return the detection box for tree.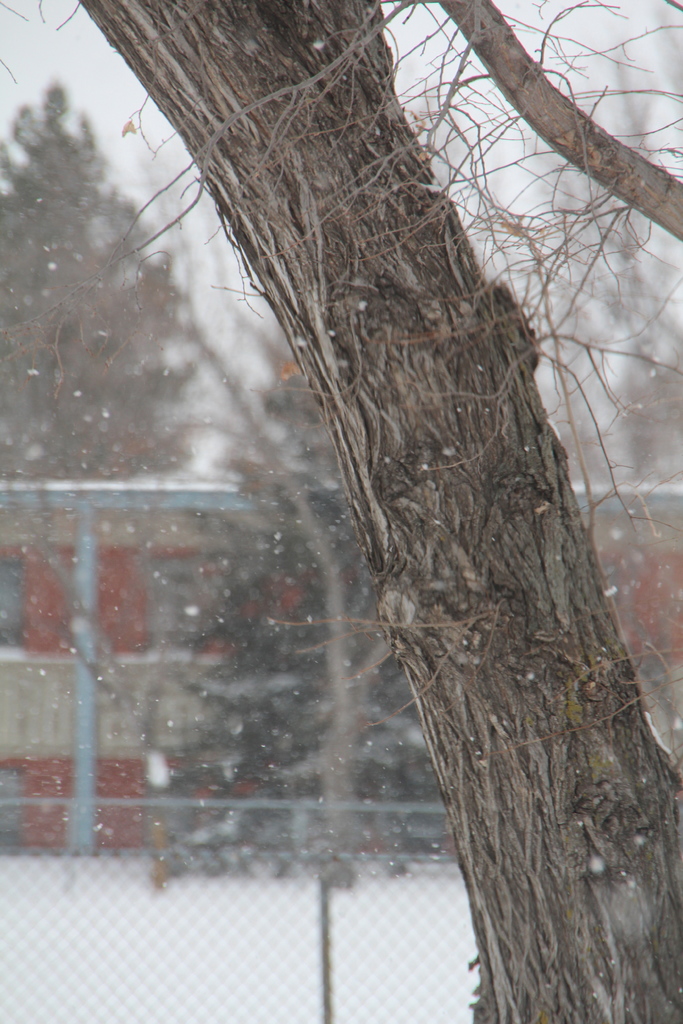
l=71, t=0, r=682, b=1023.
